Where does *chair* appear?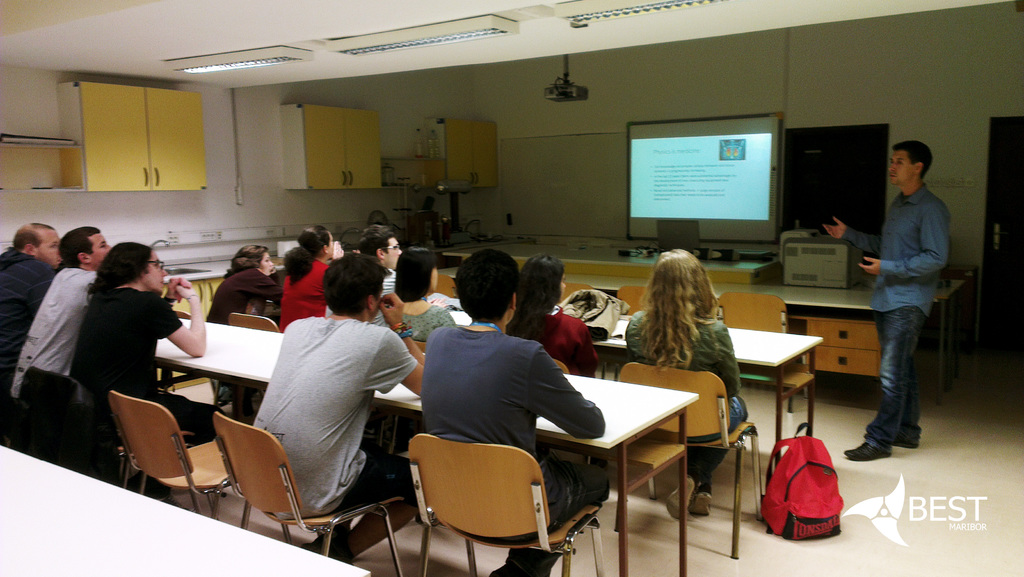
Appears at [615, 282, 652, 318].
